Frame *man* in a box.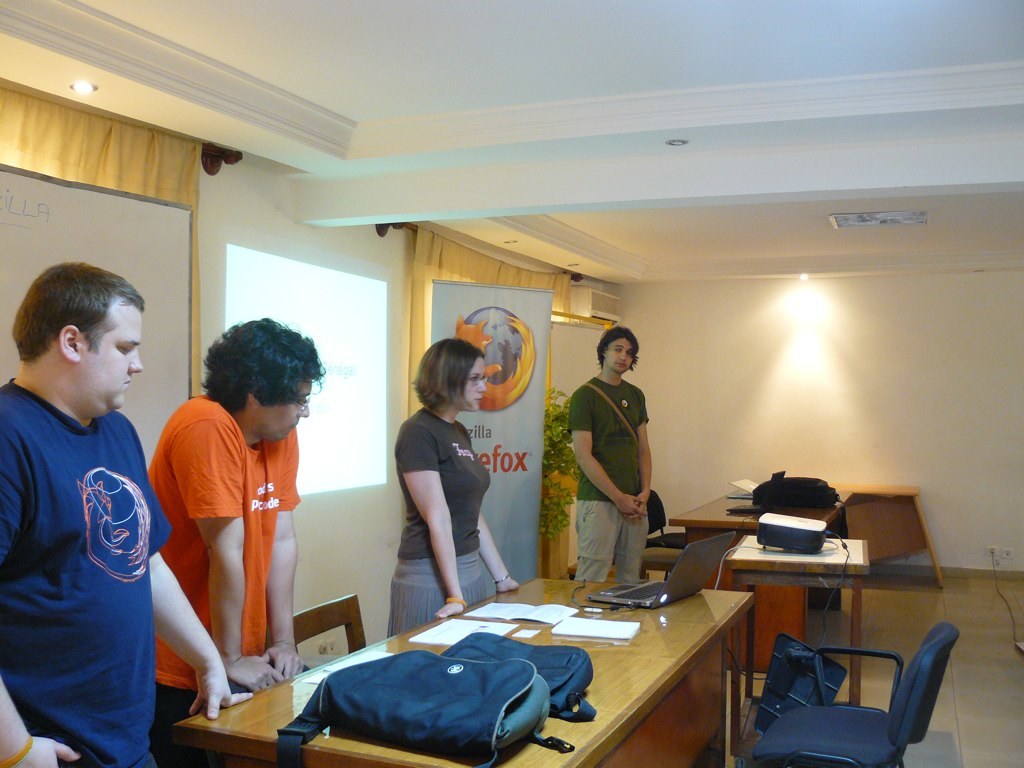
150:315:321:767.
